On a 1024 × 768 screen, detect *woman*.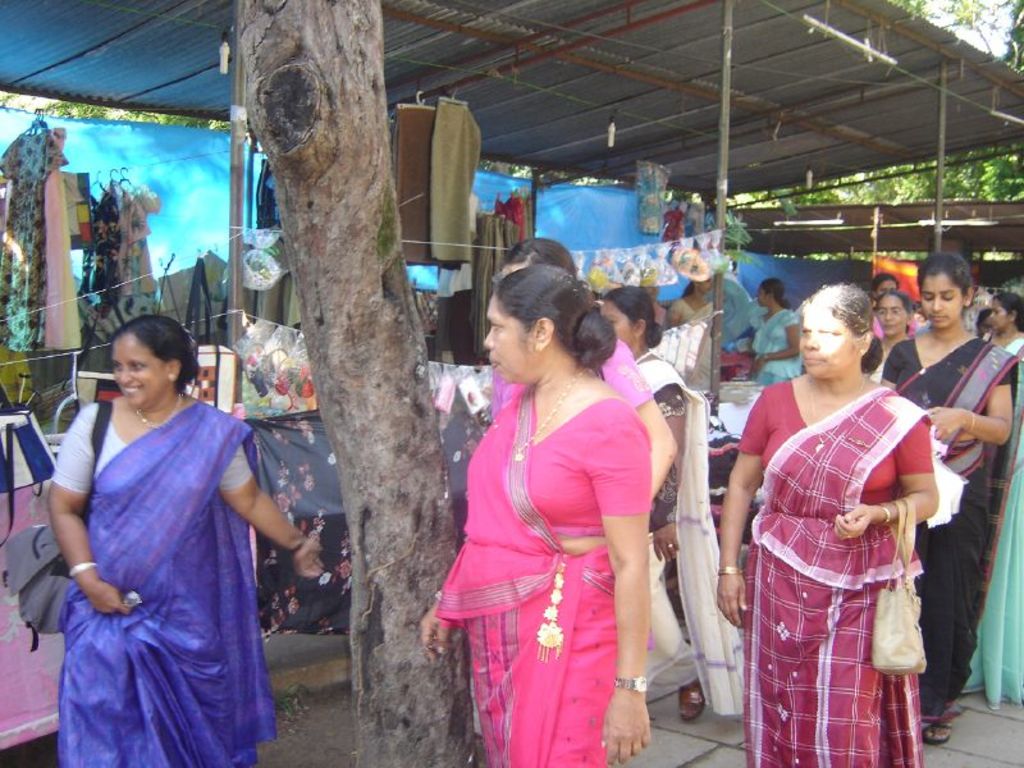
[664, 275, 717, 384].
